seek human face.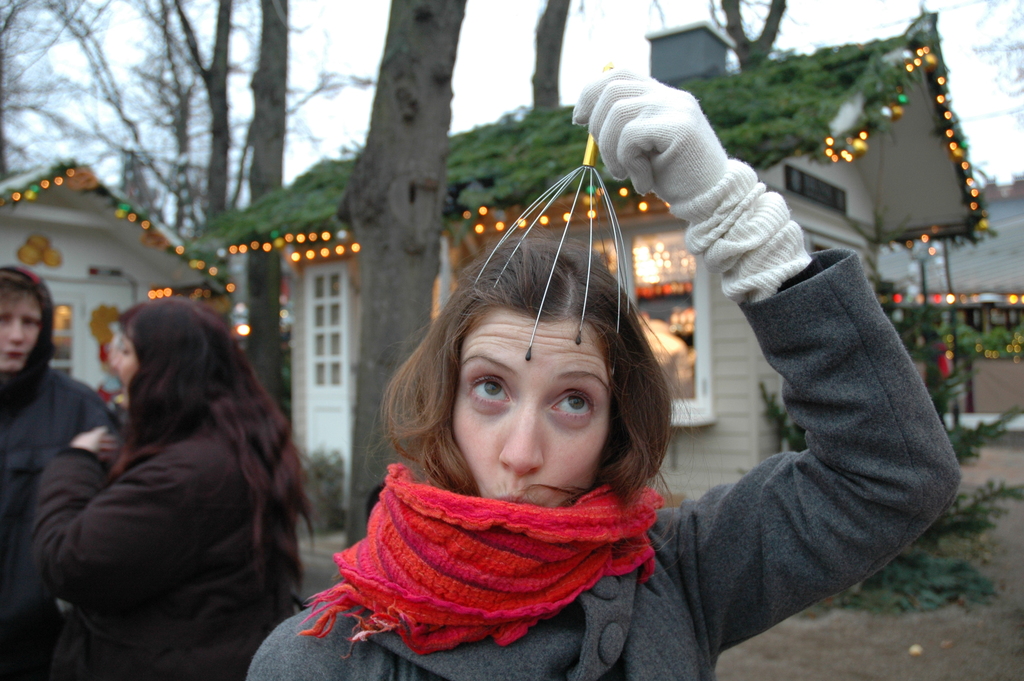
select_region(107, 326, 140, 390).
